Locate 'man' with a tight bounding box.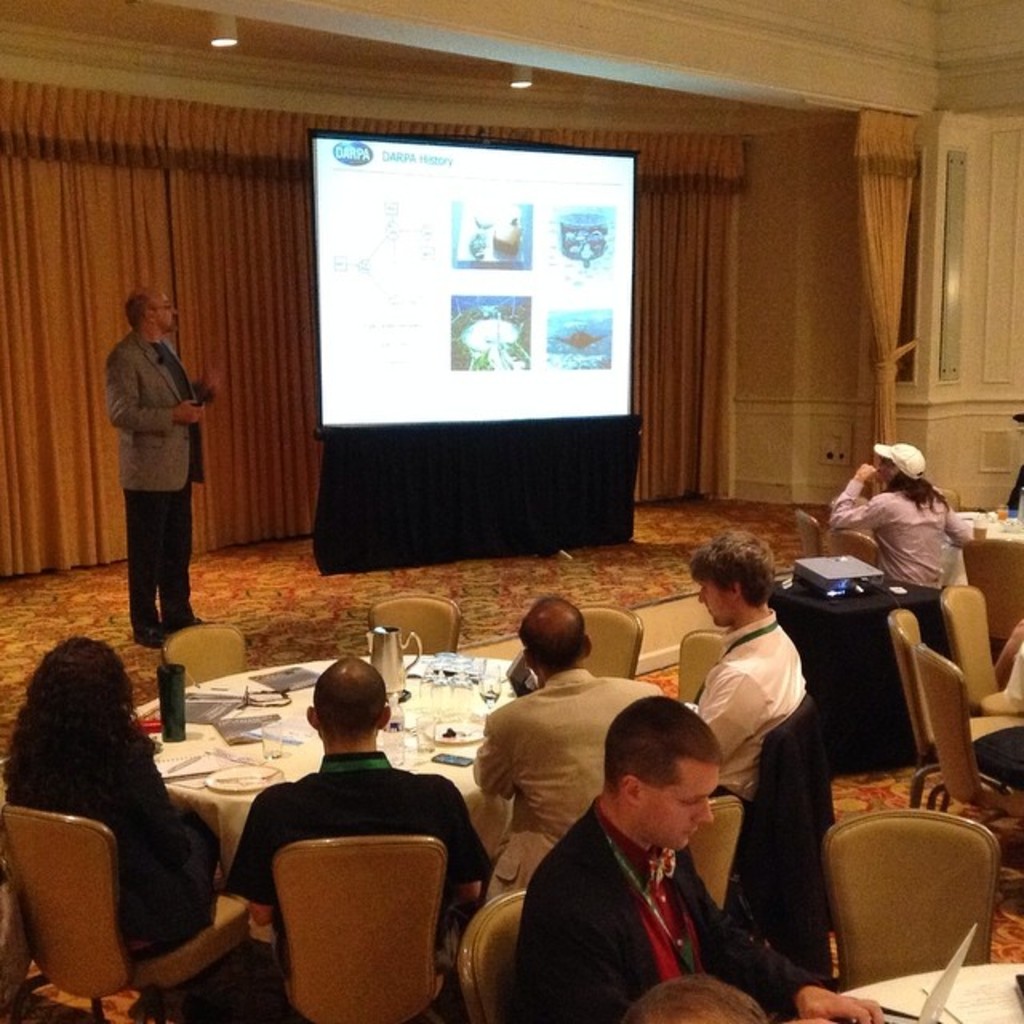
<region>622, 971, 766, 1022</region>.
